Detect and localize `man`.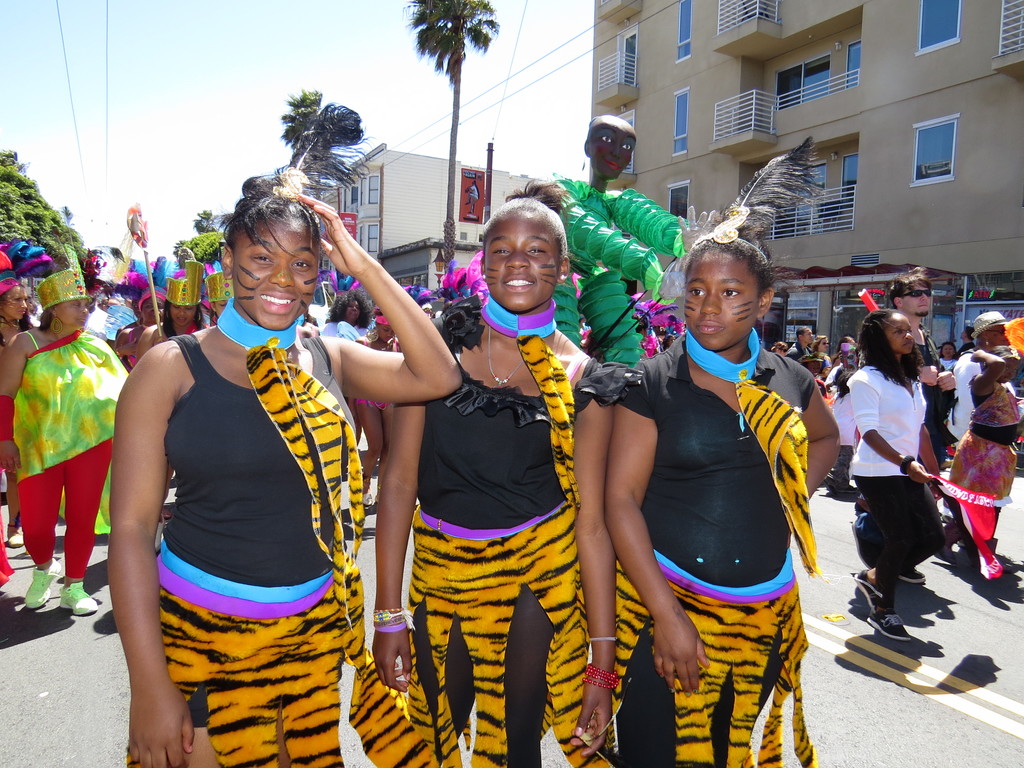
Localized at region(828, 256, 970, 607).
